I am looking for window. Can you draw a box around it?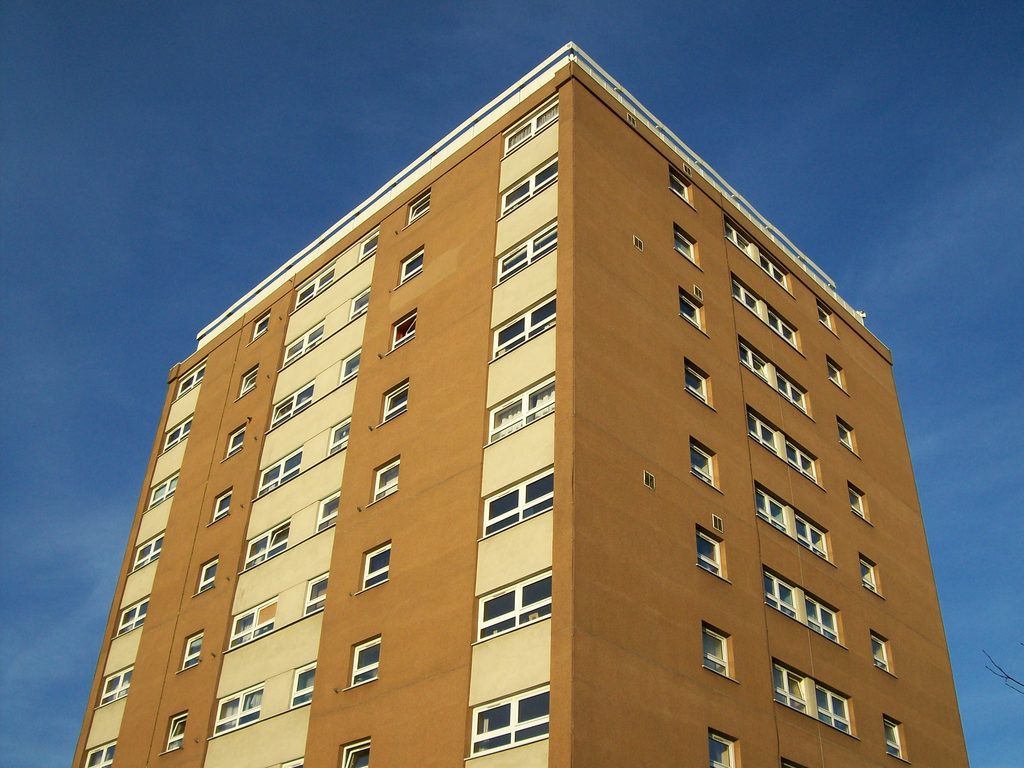
Sure, the bounding box is [633, 234, 646, 257].
